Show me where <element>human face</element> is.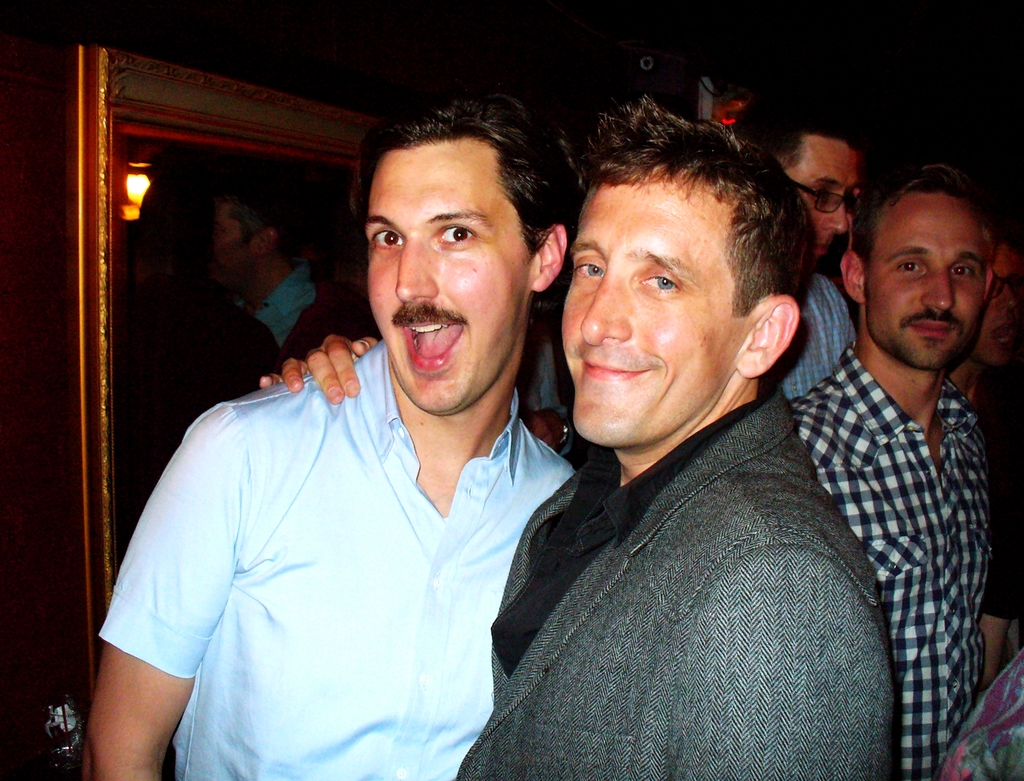
<element>human face</element> is at [x1=207, y1=195, x2=250, y2=296].
